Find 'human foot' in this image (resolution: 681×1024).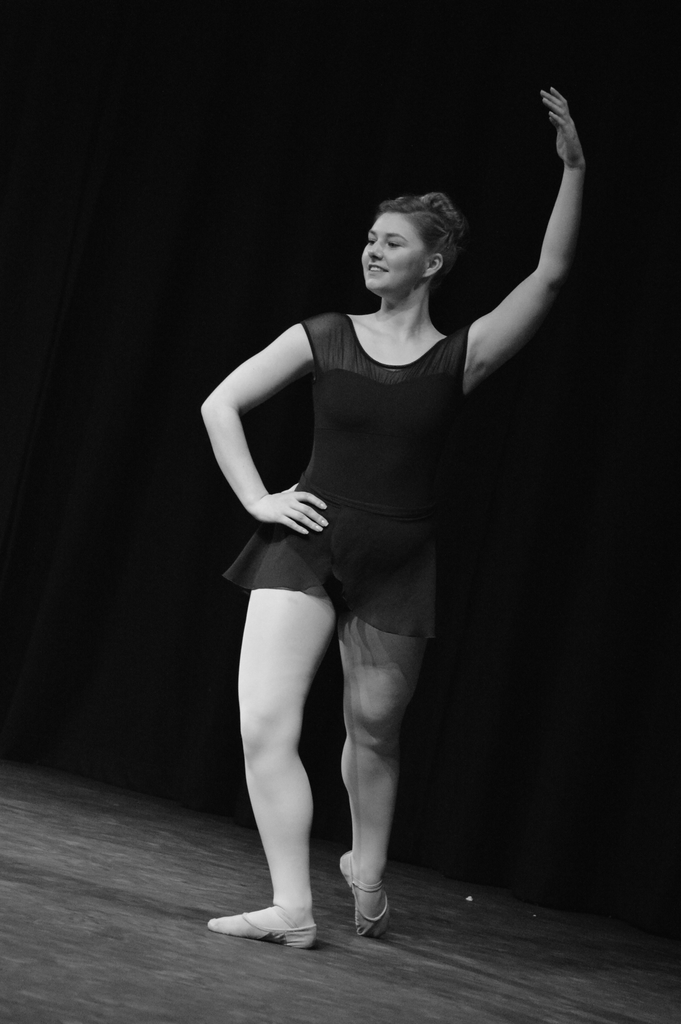
l=207, t=894, r=319, b=948.
